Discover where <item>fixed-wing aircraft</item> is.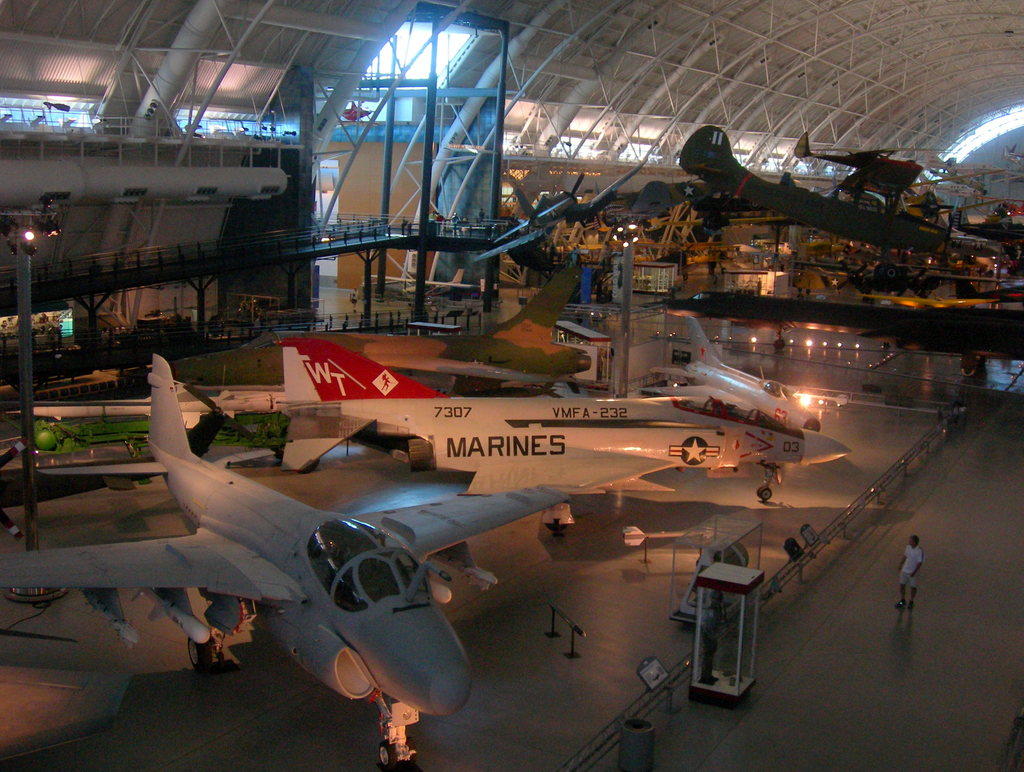
Discovered at (left=0, top=350, right=569, bottom=771).
